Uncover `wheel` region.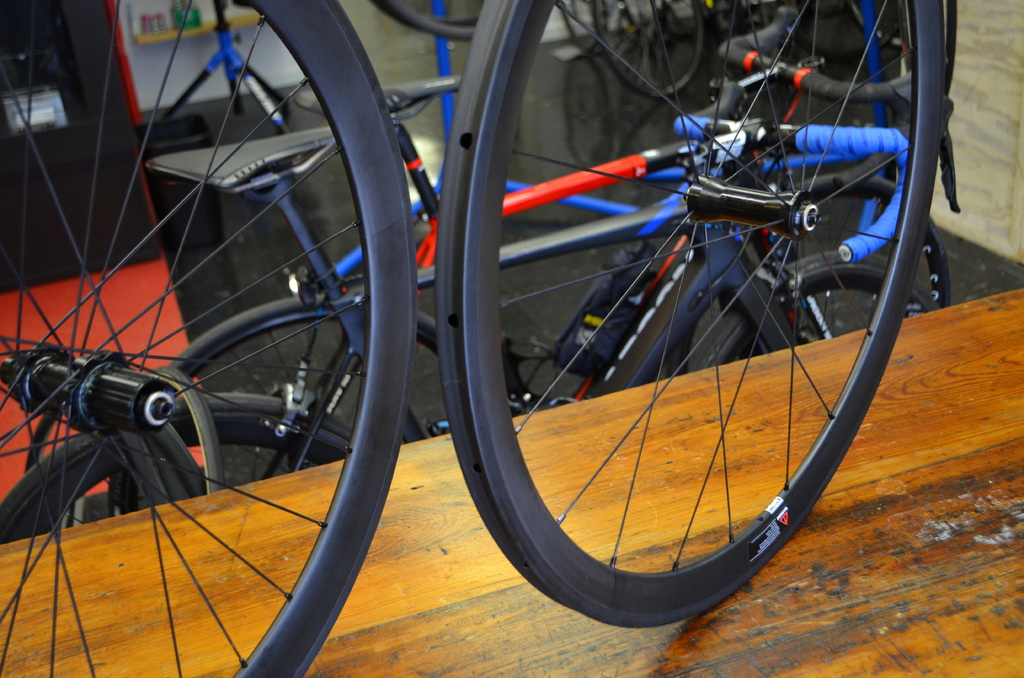
Uncovered: 698 249 939 371.
